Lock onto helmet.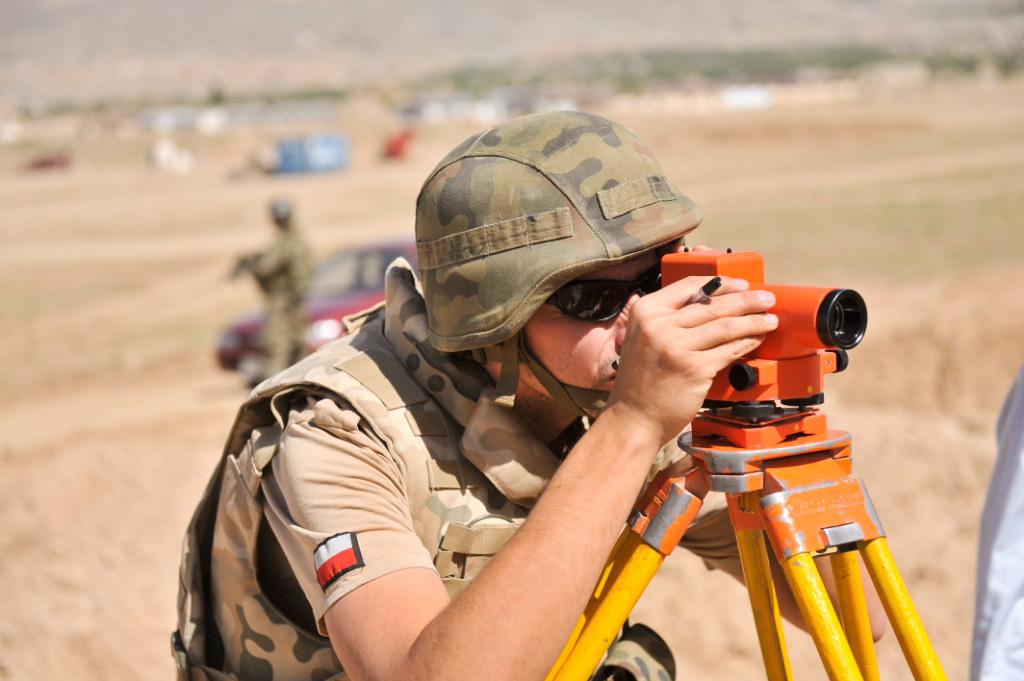
Locked: 271, 192, 297, 238.
